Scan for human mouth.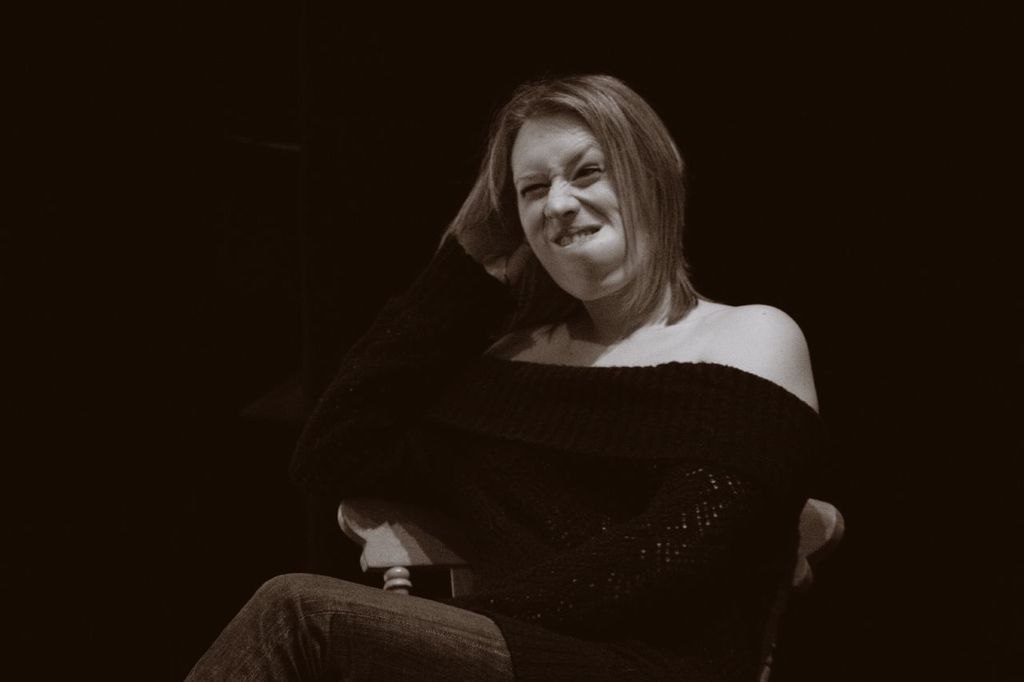
Scan result: bbox=[553, 226, 602, 249].
